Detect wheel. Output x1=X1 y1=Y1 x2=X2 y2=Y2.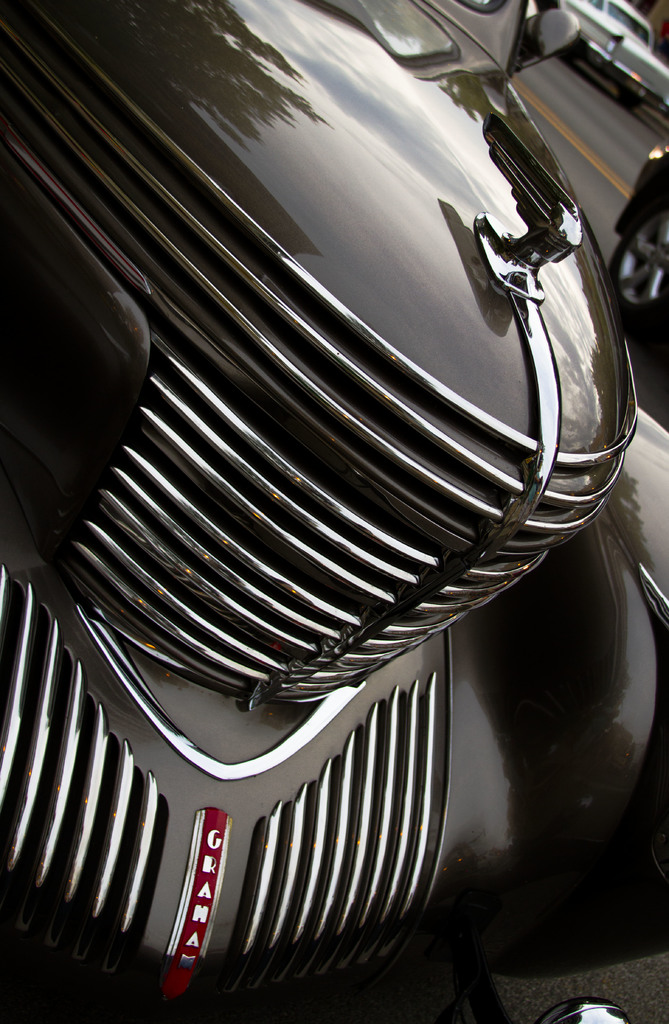
x1=609 y1=205 x2=668 y2=339.
